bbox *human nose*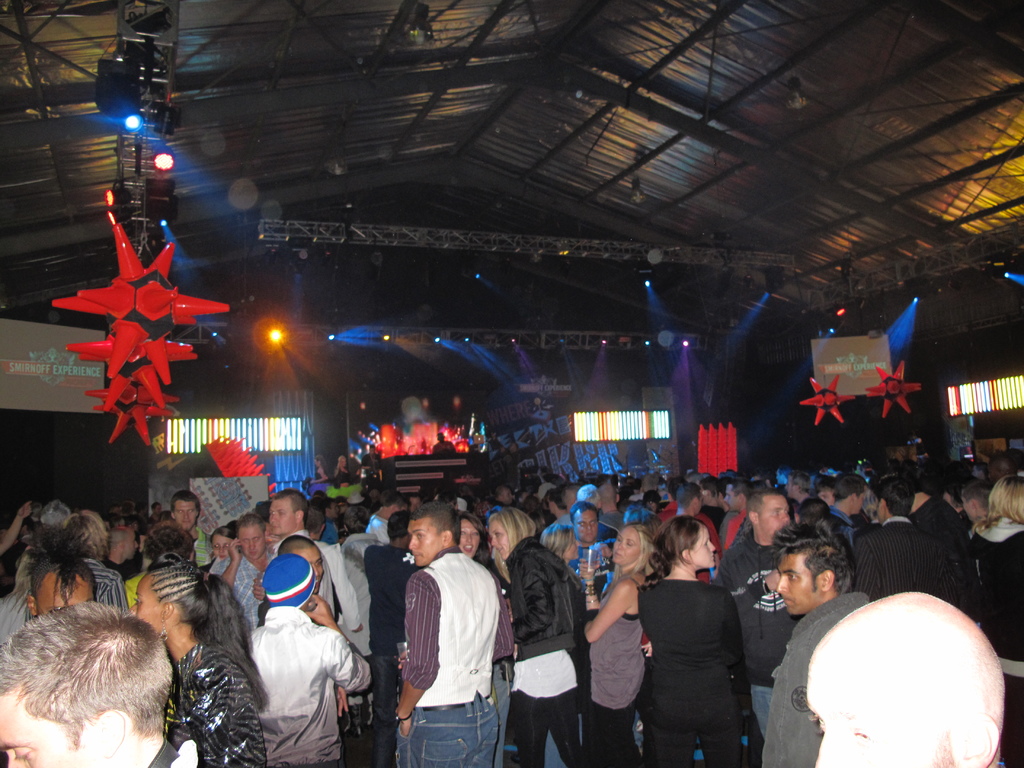
817, 737, 847, 767
